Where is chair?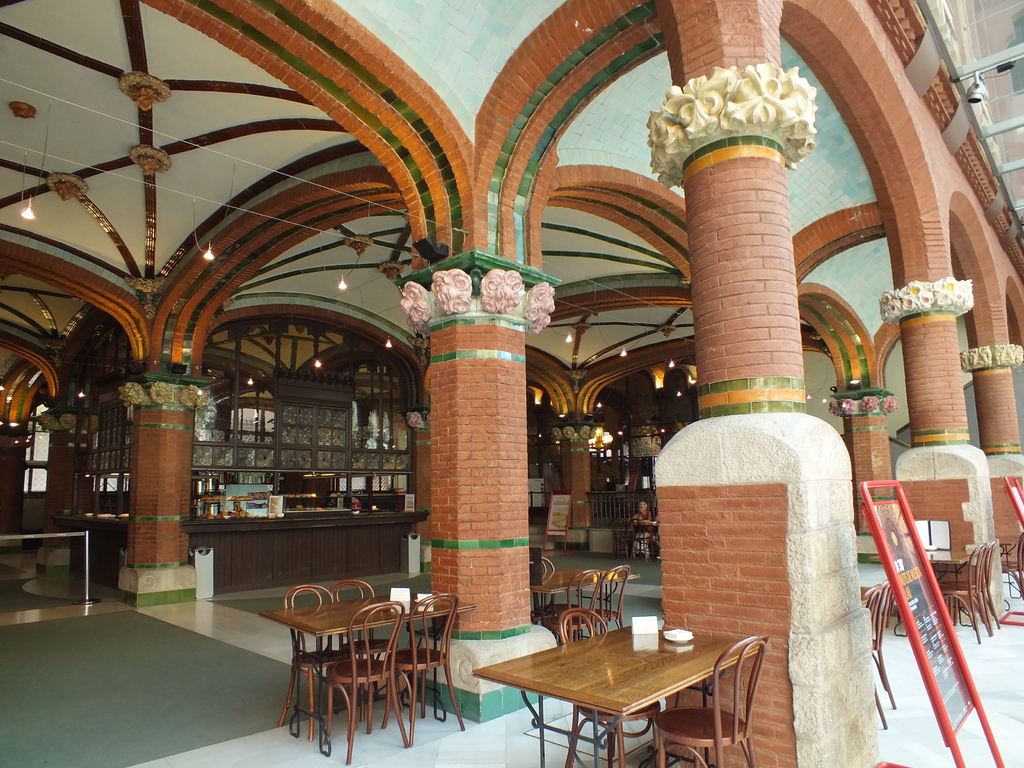
BBox(860, 575, 900, 723).
